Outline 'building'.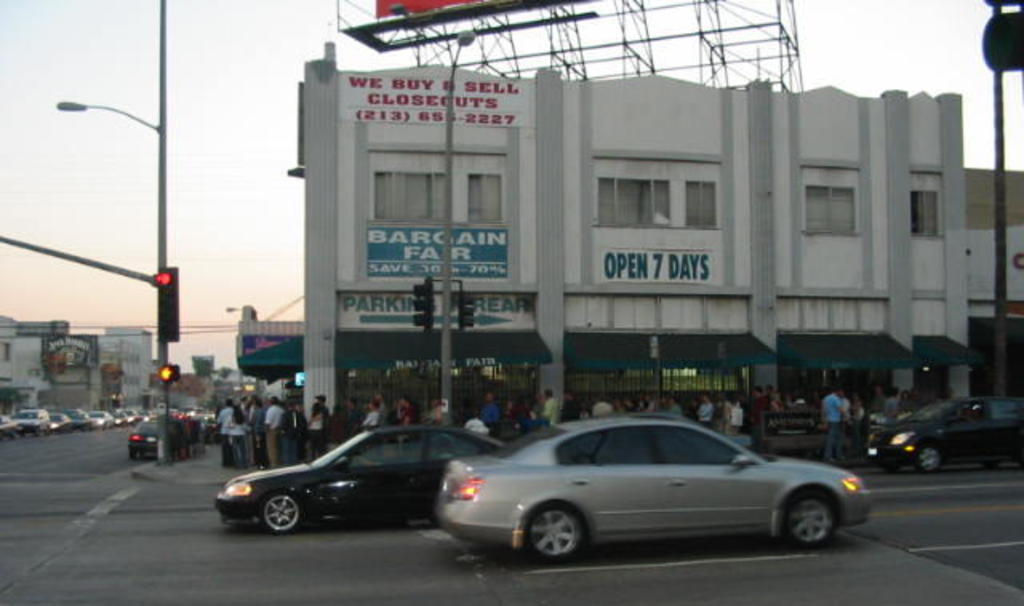
Outline: region(962, 160, 1022, 395).
